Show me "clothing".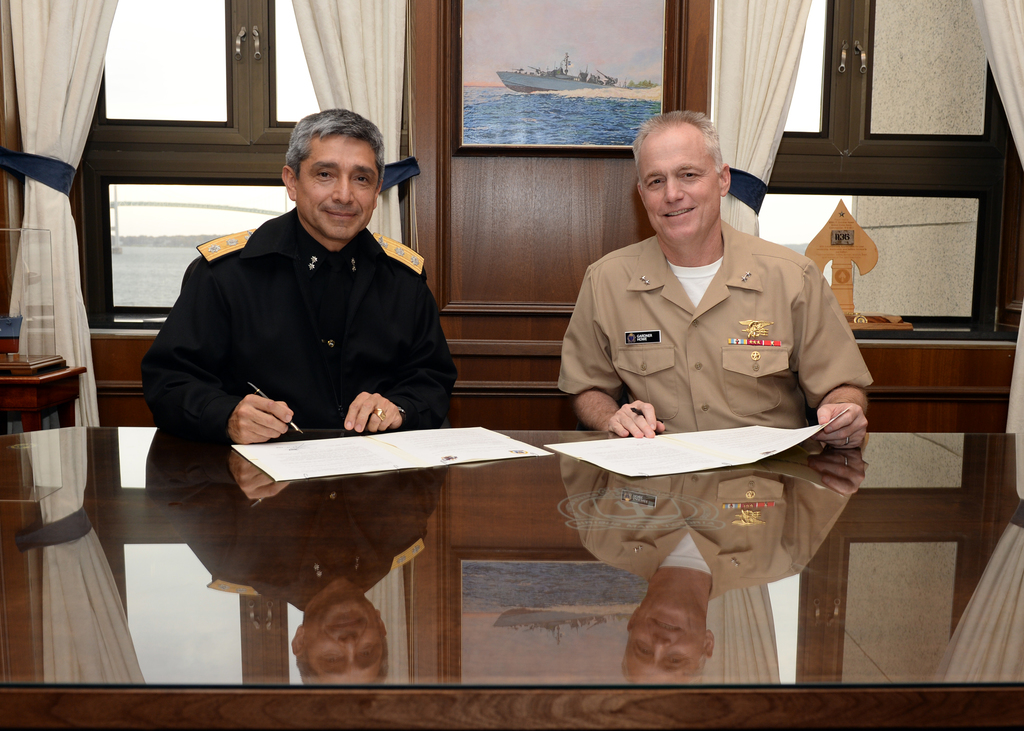
"clothing" is here: region(552, 230, 872, 426).
